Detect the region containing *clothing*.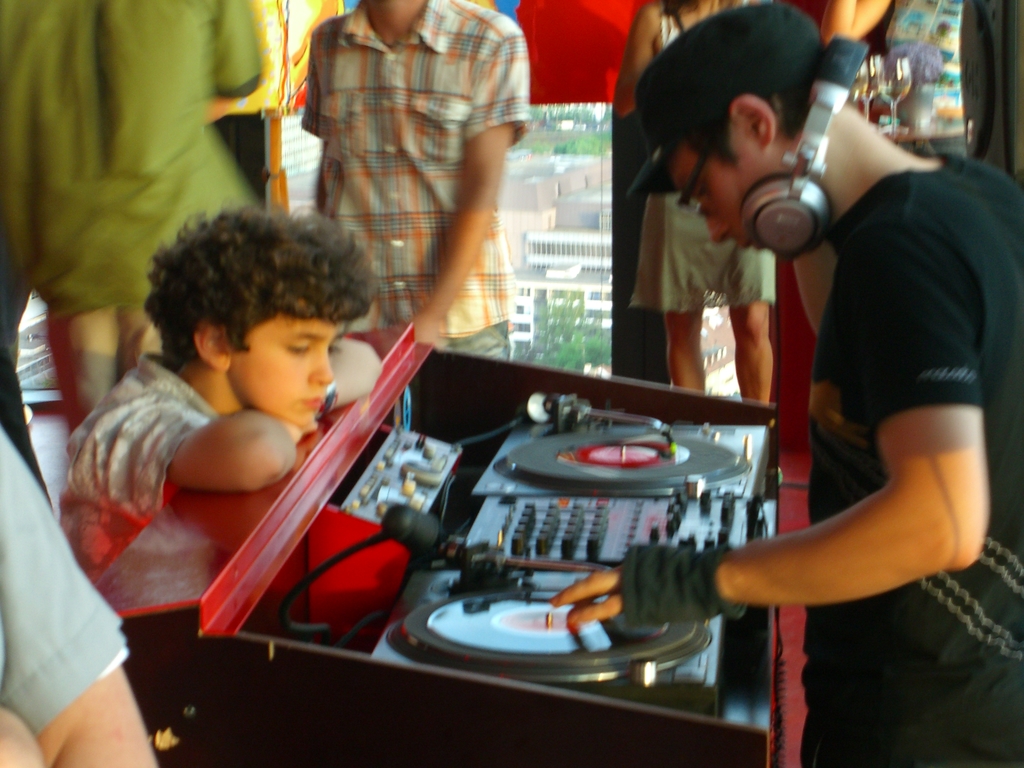
crop(873, 0, 976, 146).
